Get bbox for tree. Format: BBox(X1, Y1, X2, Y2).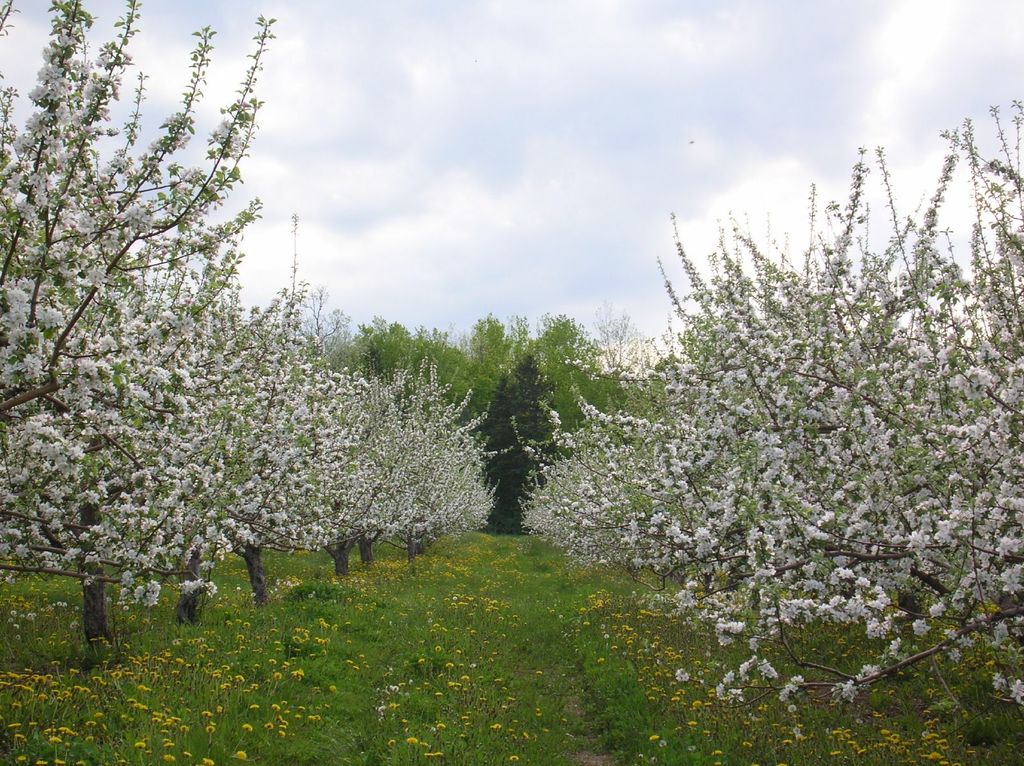
BBox(376, 361, 504, 565).
